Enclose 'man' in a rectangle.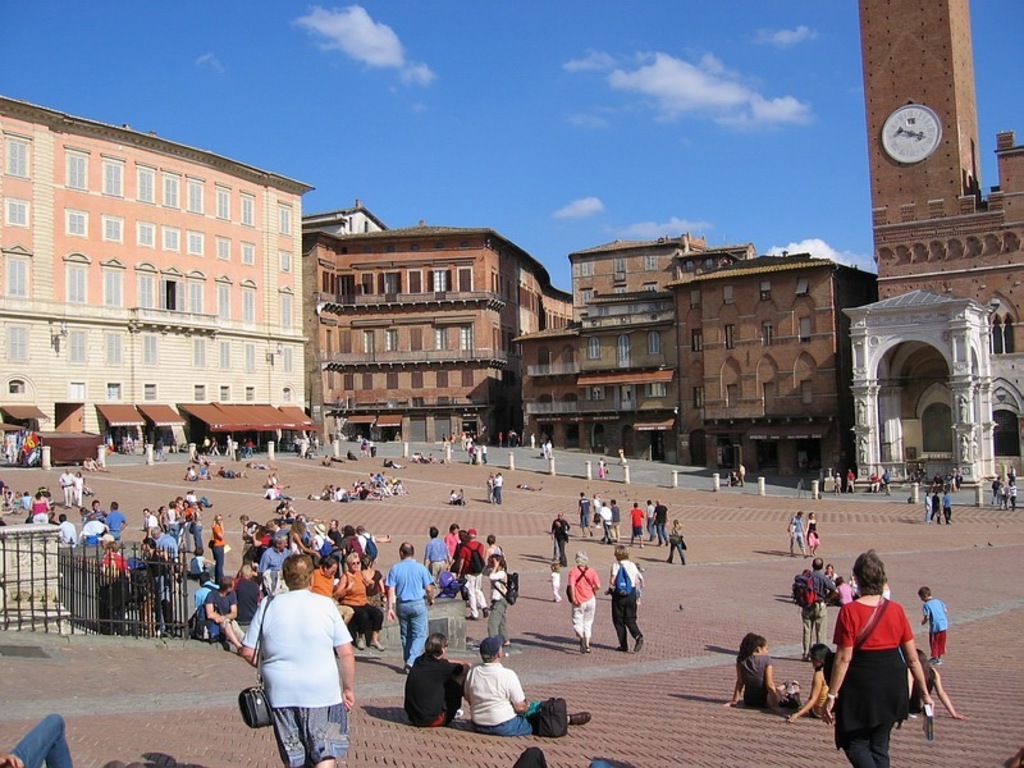
(left=56, top=512, right=78, bottom=548).
